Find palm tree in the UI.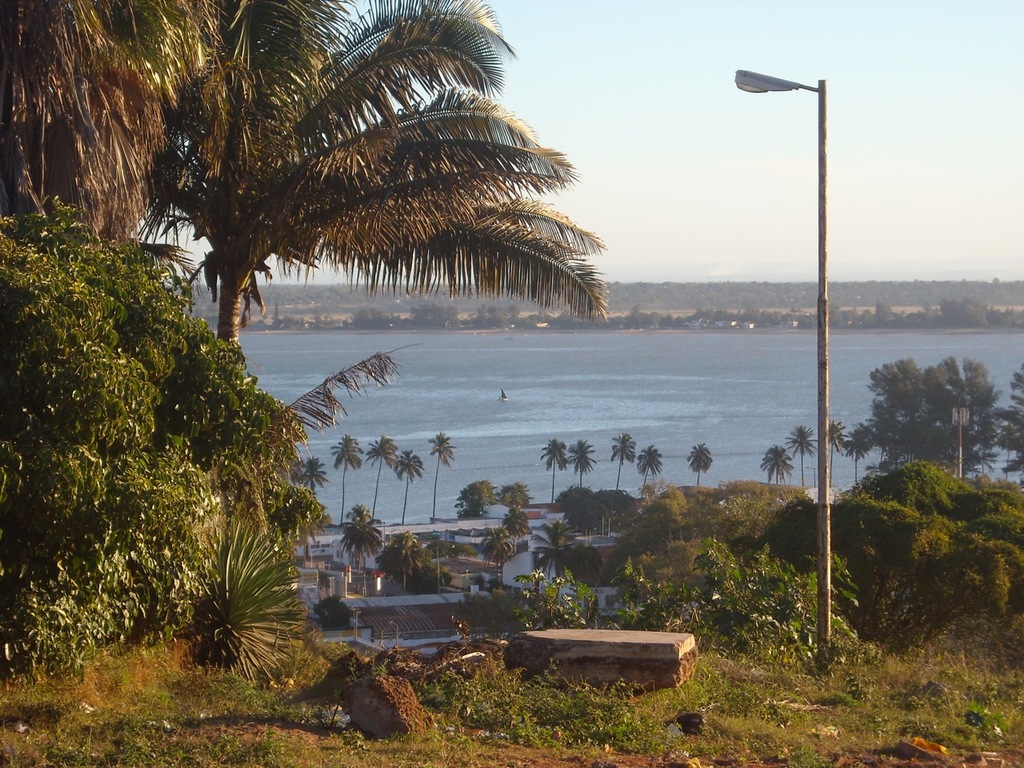
UI element at rect(167, 0, 610, 352).
